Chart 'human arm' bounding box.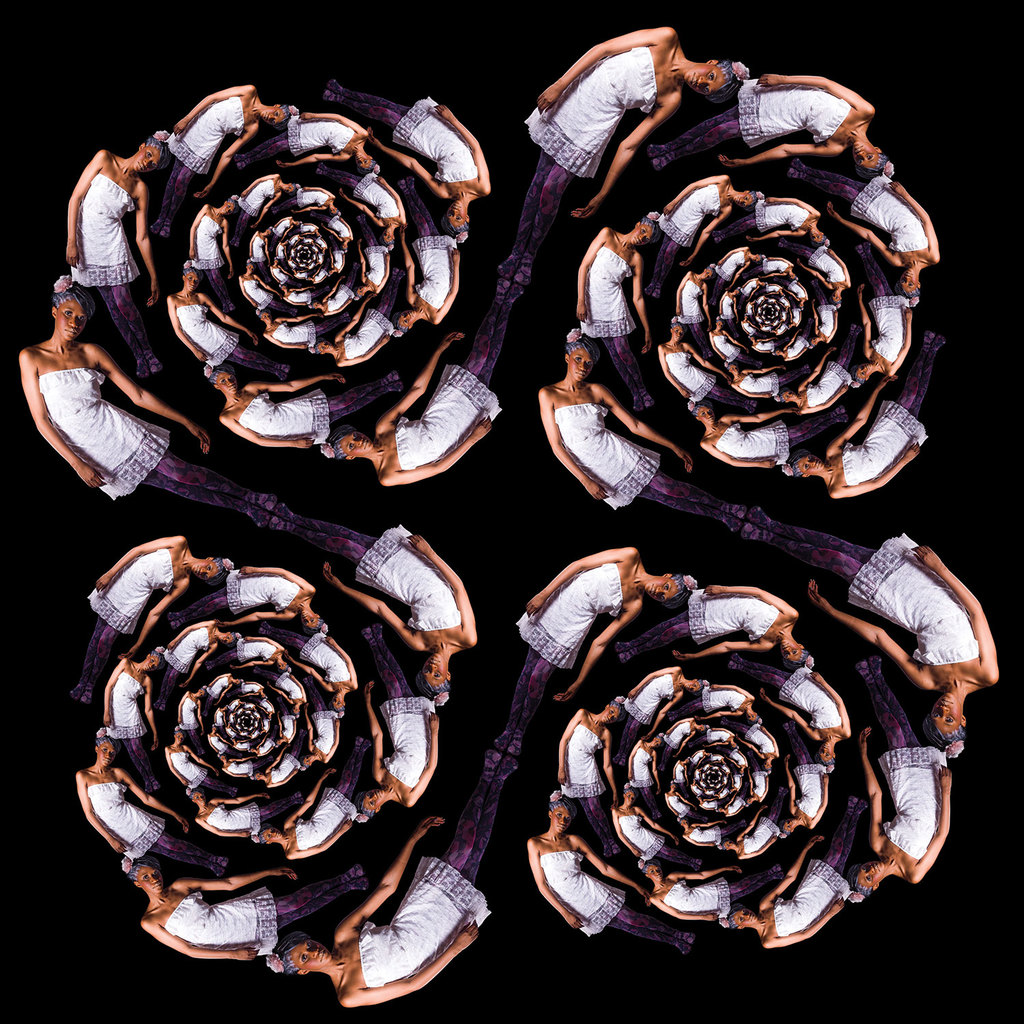
Charted: rect(758, 685, 816, 740).
